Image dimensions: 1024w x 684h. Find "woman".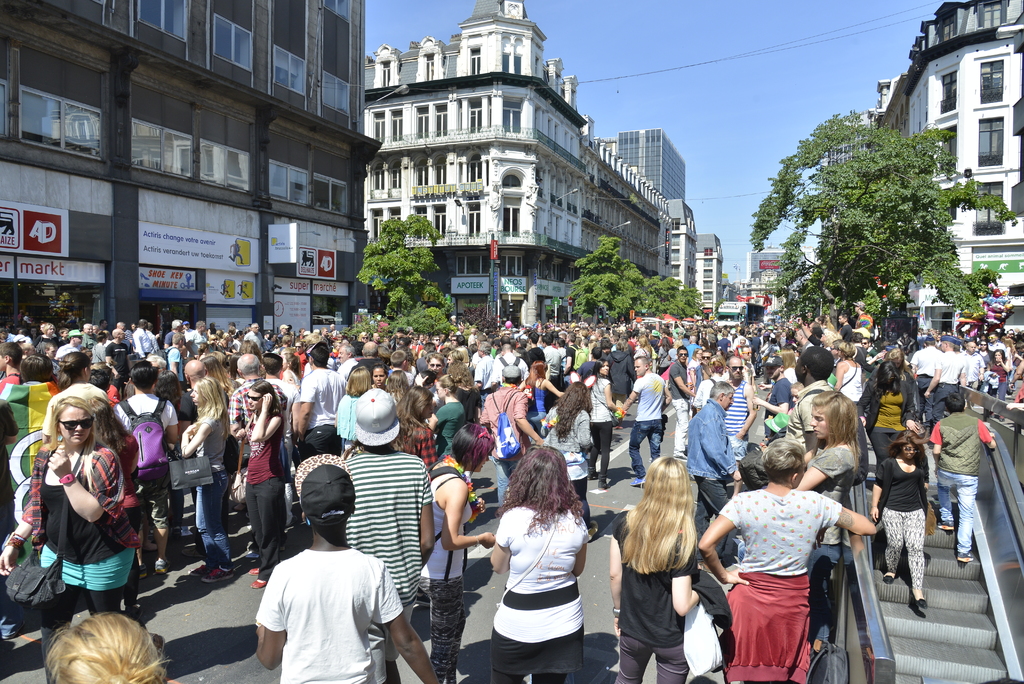
(426,425,496,683).
